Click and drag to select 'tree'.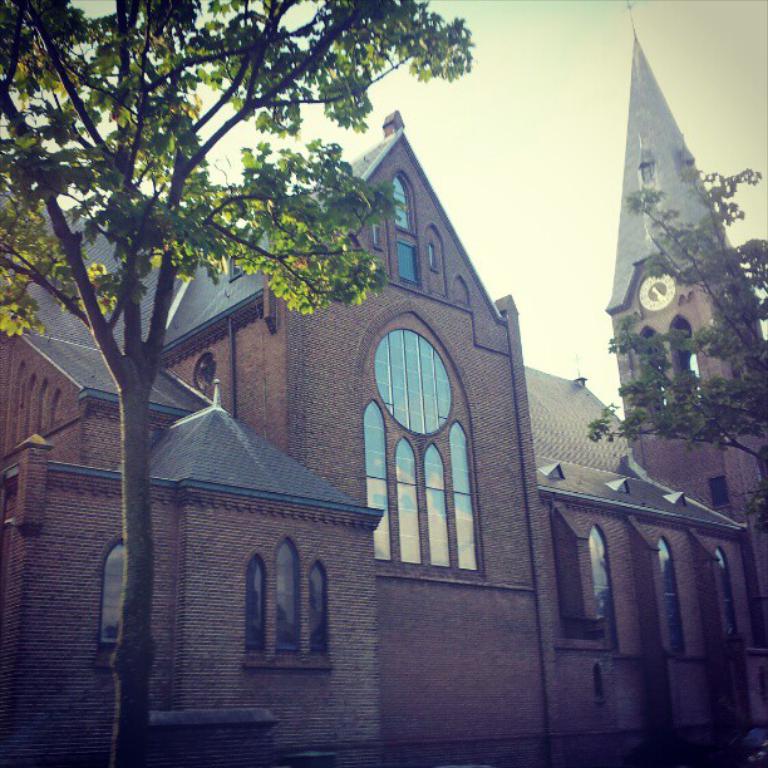
Selection: 0 0 476 767.
